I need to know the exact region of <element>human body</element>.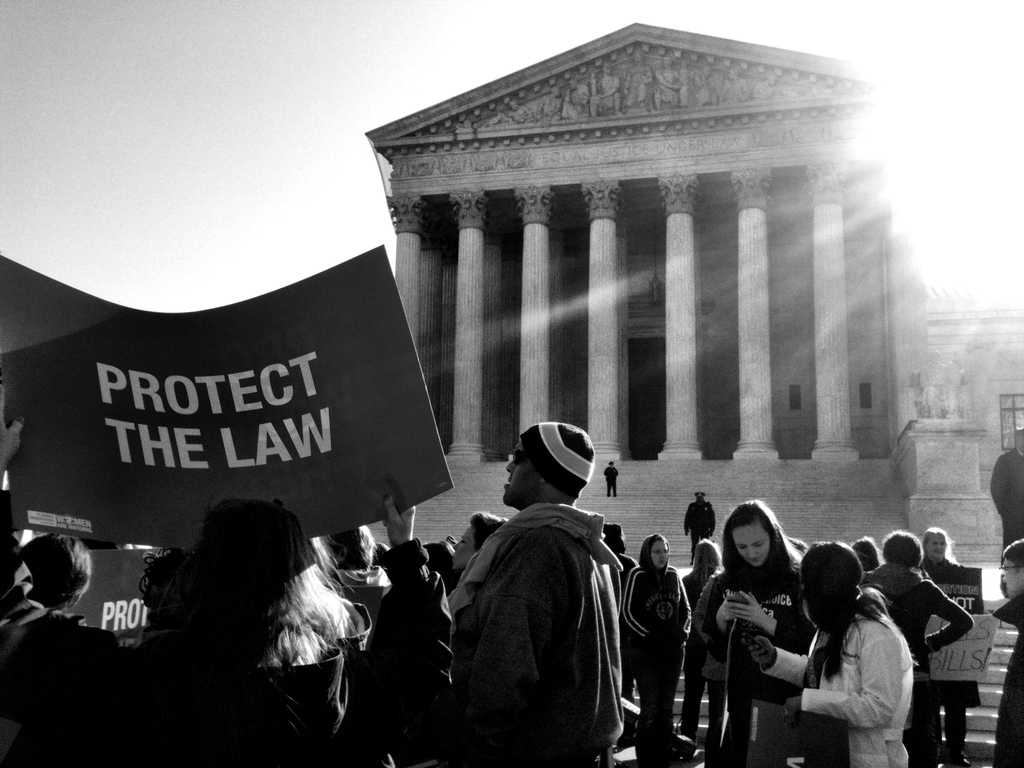
Region: rect(691, 502, 816, 767).
